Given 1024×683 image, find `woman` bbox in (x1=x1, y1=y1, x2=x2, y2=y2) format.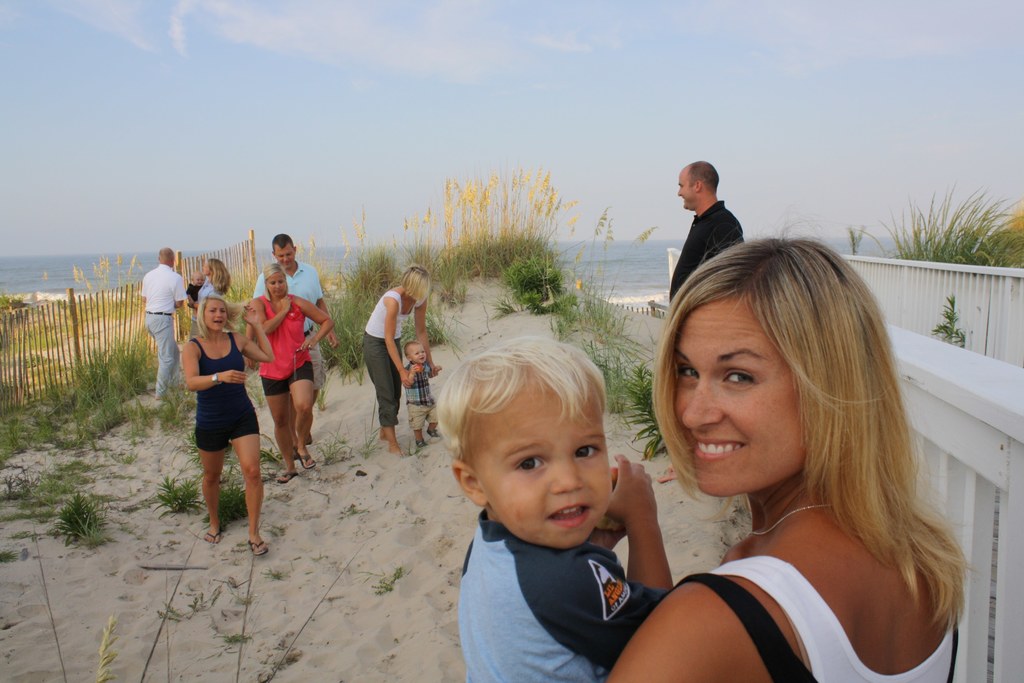
(x1=246, y1=262, x2=330, y2=482).
